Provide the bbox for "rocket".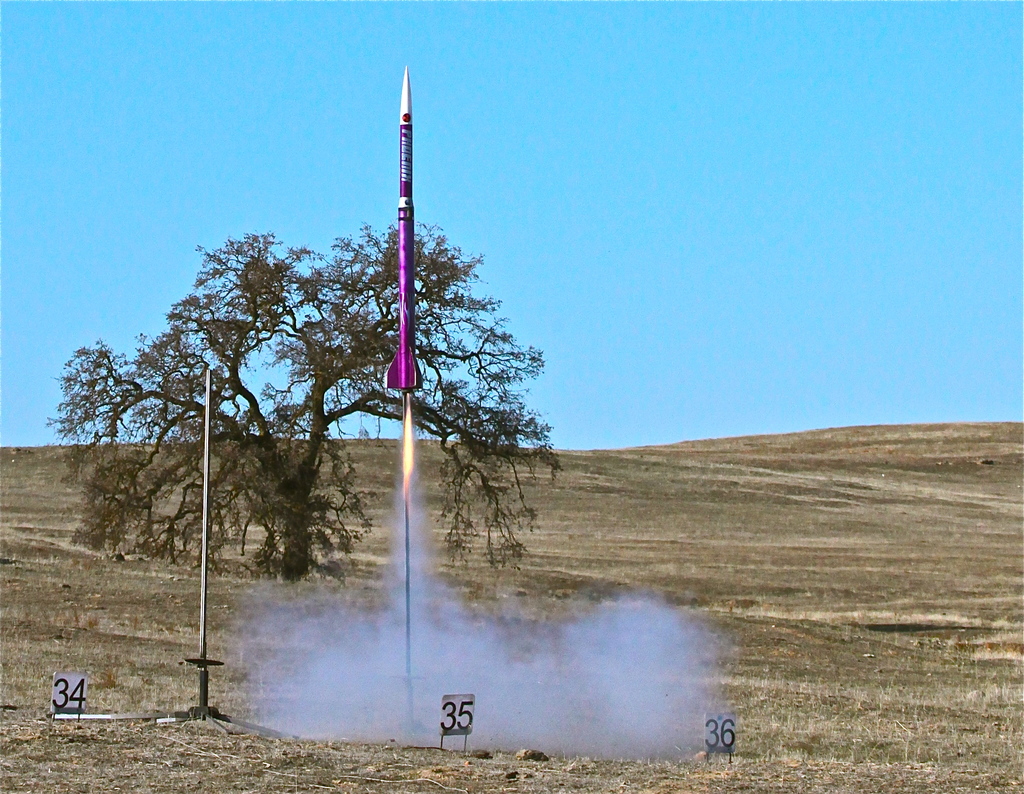
left=368, top=58, right=453, bottom=410.
